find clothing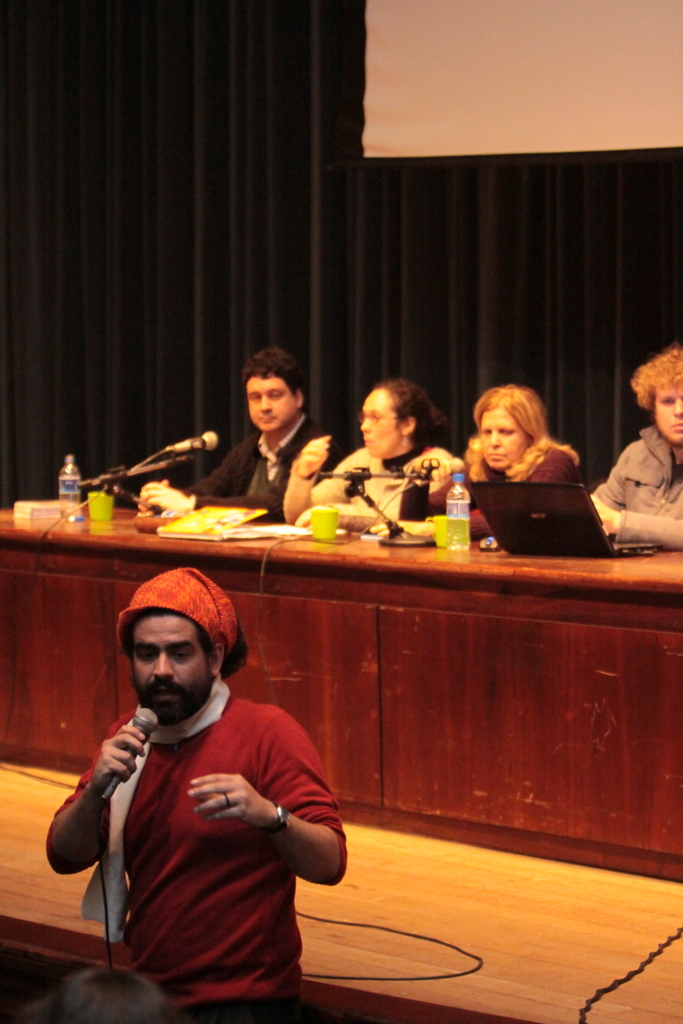
bbox(181, 416, 331, 517)
